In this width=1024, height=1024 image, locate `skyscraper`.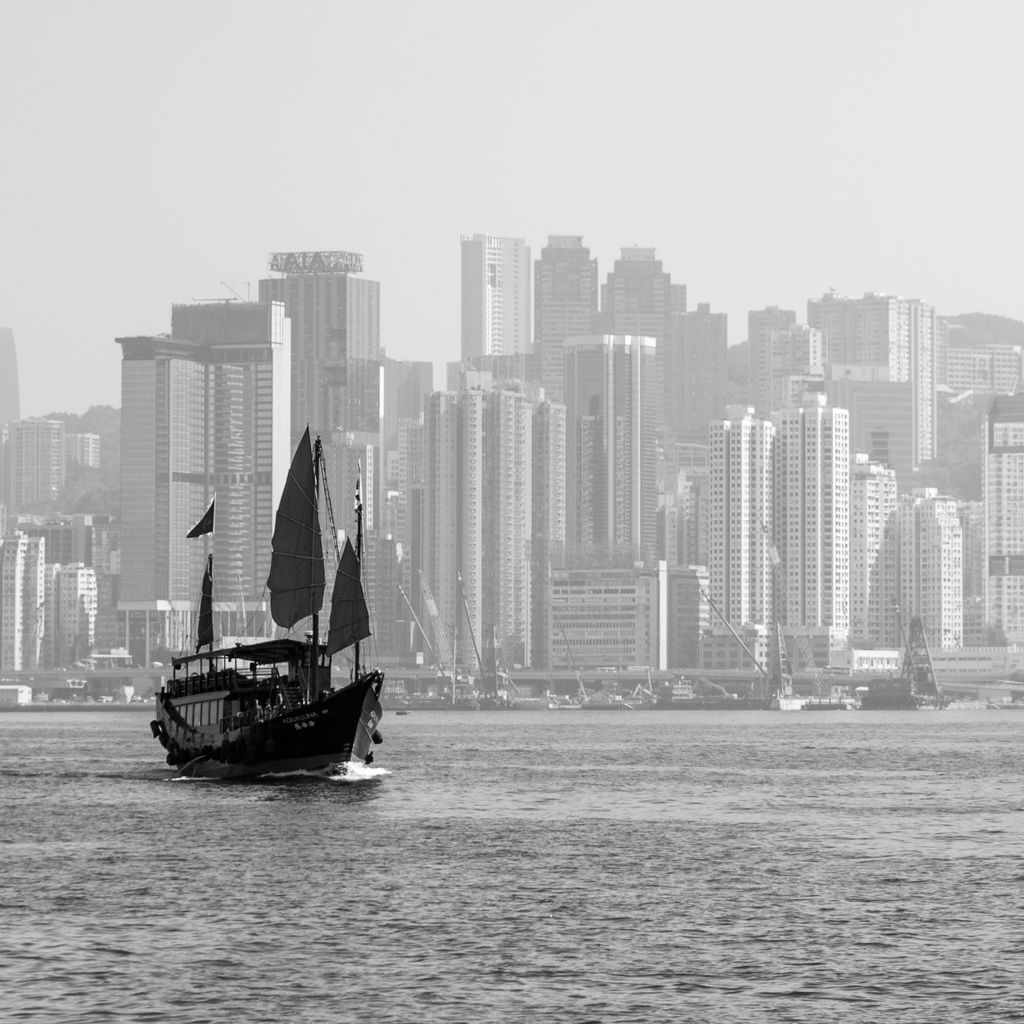
Bounding box: Rect(970, 393, 1022, 636).
